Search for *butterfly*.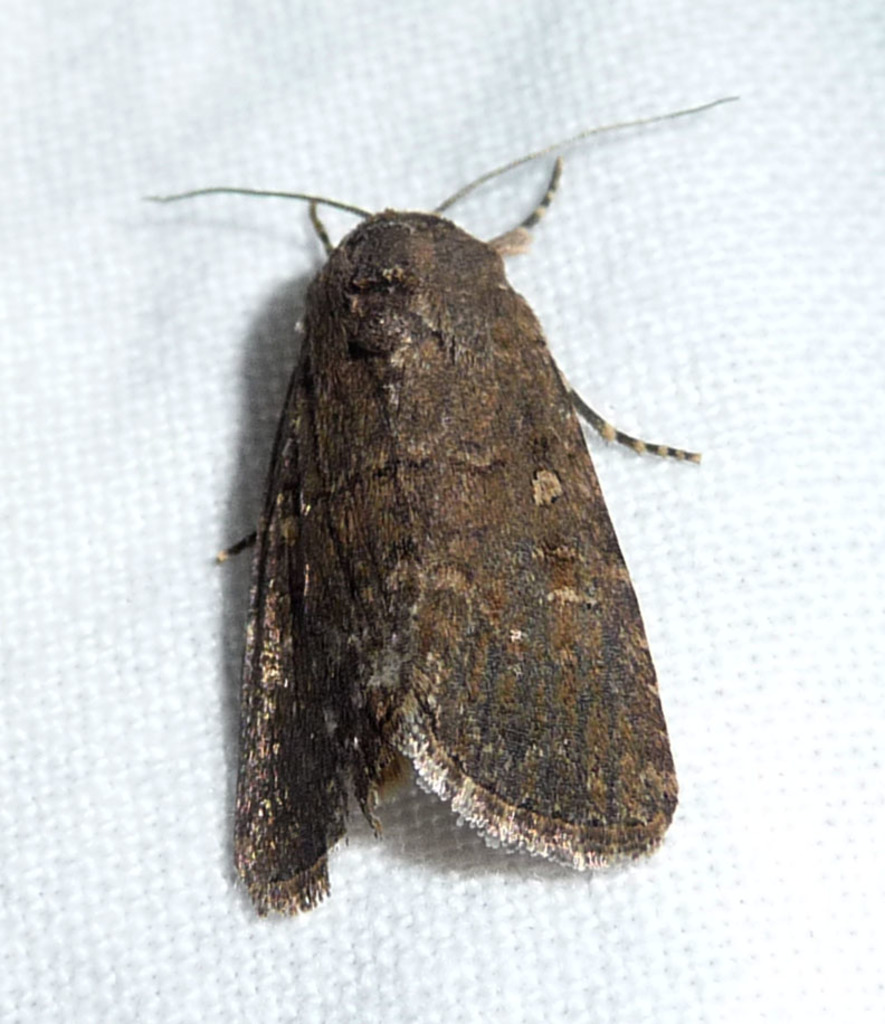
Found at bbox(190, 117, 710, 874).
